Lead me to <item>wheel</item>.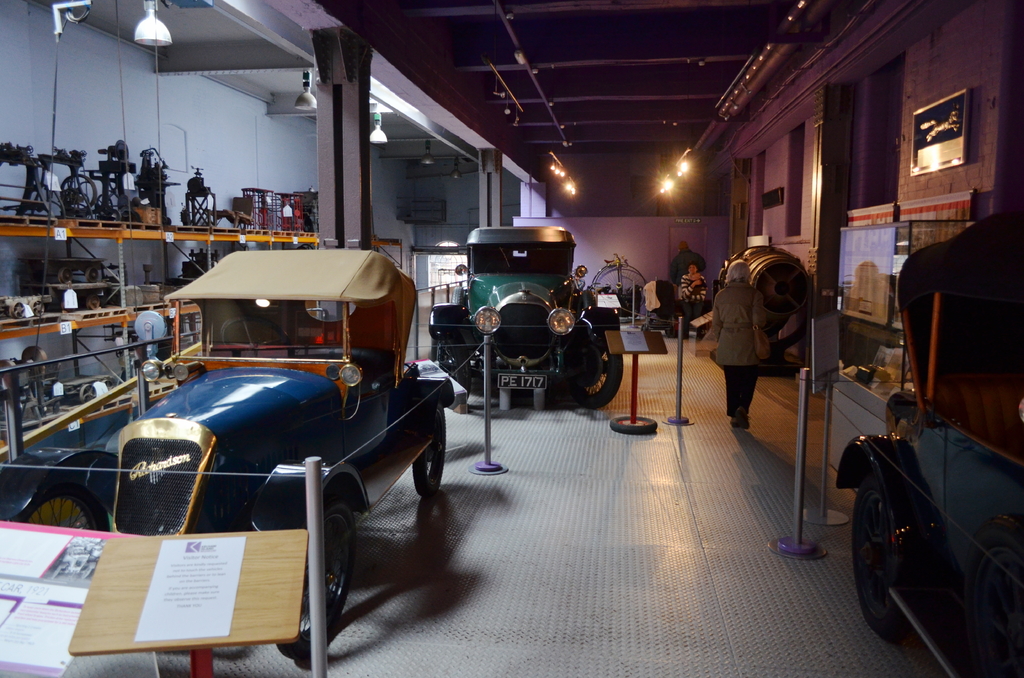
Lead to 87/293/104/315.
